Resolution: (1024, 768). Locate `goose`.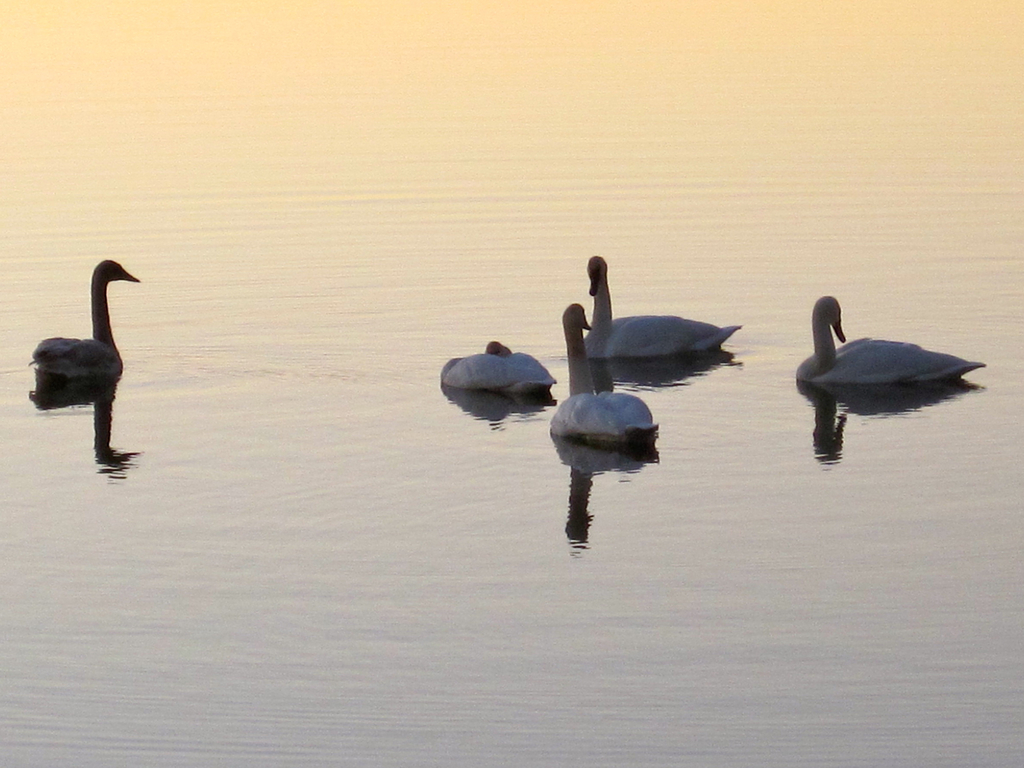
box=[438, 341, 561, 402].
